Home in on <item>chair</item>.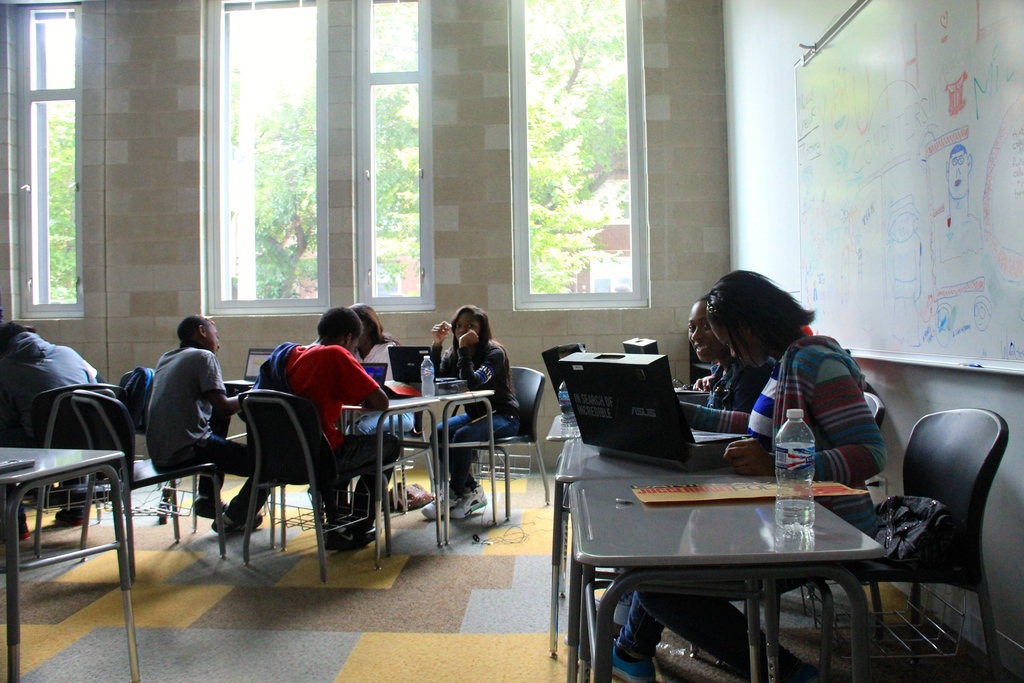
Homed in at box=[687, 383, 887, 650].
